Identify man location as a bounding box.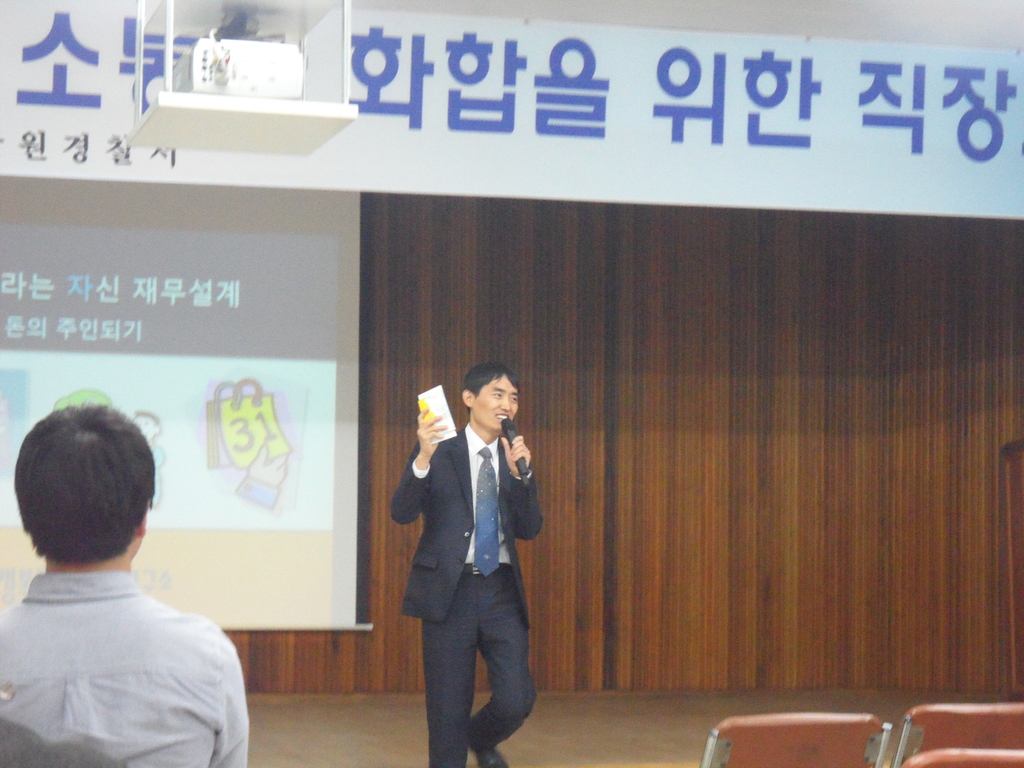
386, 365, 556, 740.
